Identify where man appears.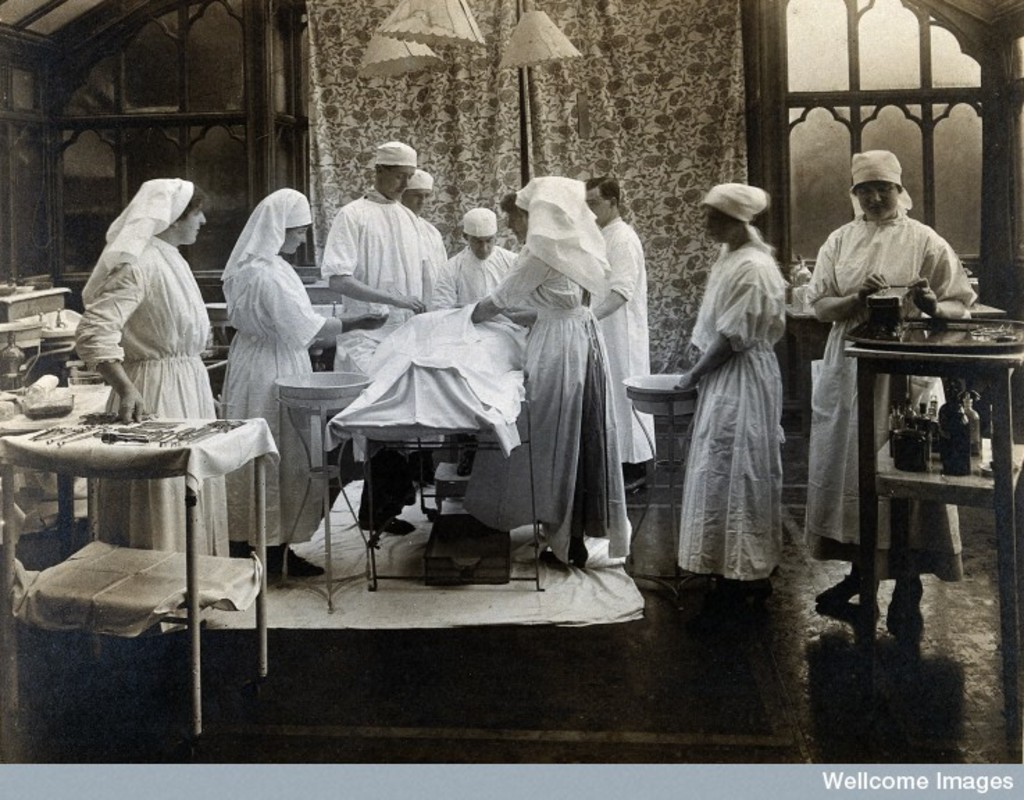
Appears at {"left": 400, "top": 168, "right": 452, "bottom": 485}.
